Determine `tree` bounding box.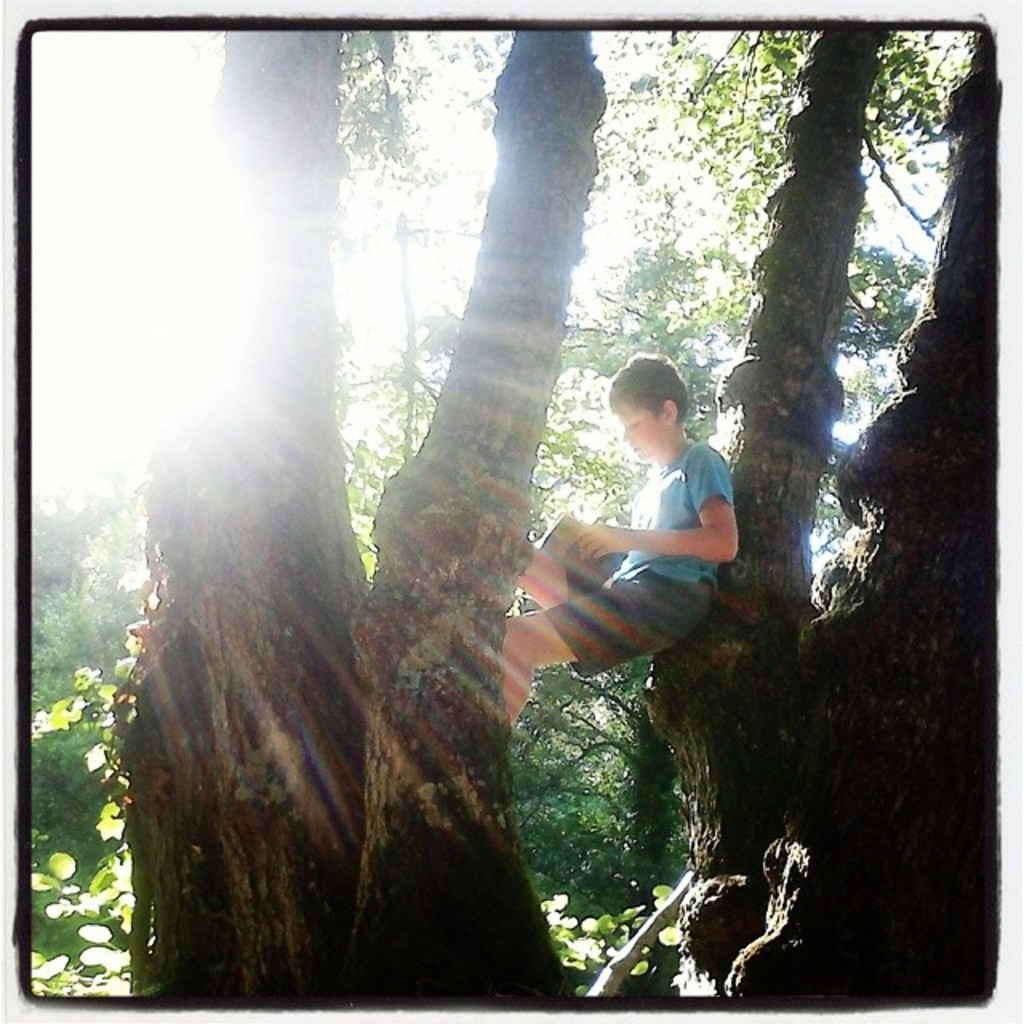
Determined: Rect(413, 235, 925, 901).
